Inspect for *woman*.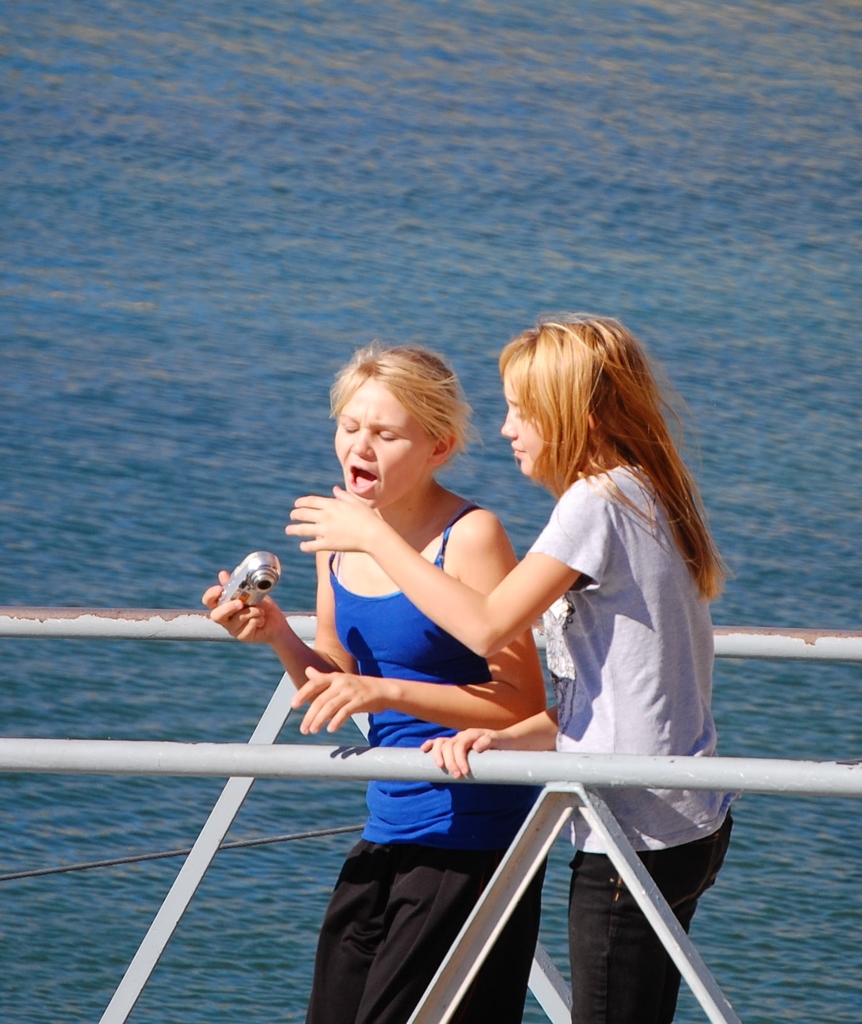
Inspection: detection(281, 308, 736, 1023).
